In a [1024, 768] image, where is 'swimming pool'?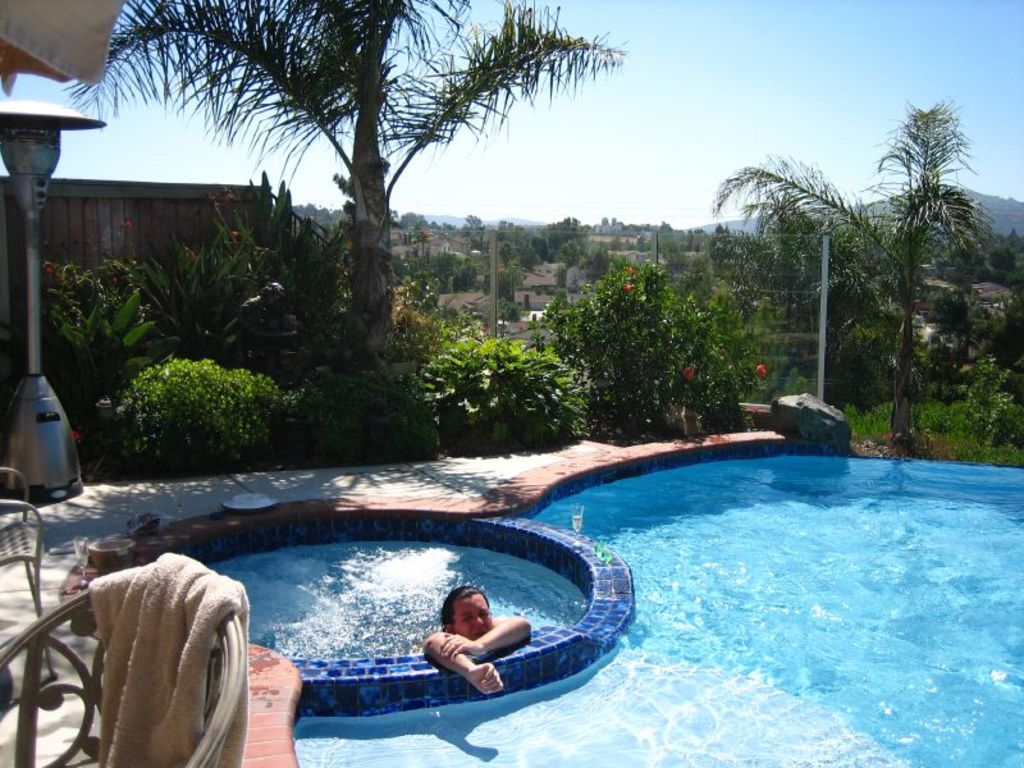
[x1=137, y1=513, x2=631, y2=716].
